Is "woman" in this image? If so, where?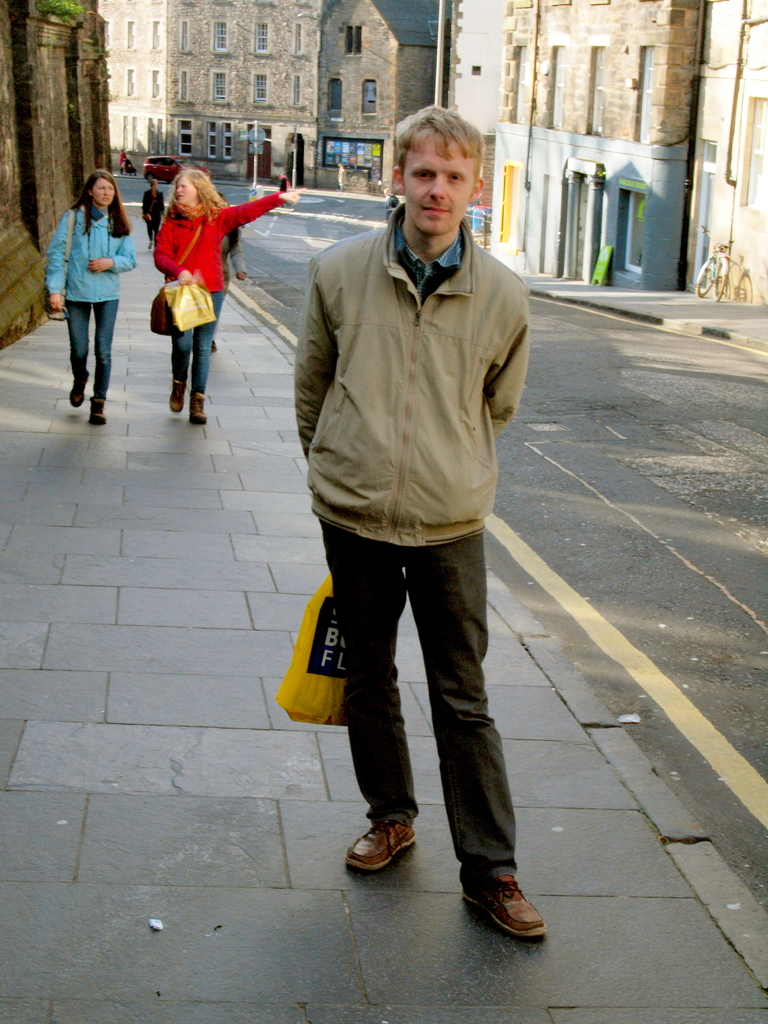
Yes, at l=150, t=170, r=308, b=428.
